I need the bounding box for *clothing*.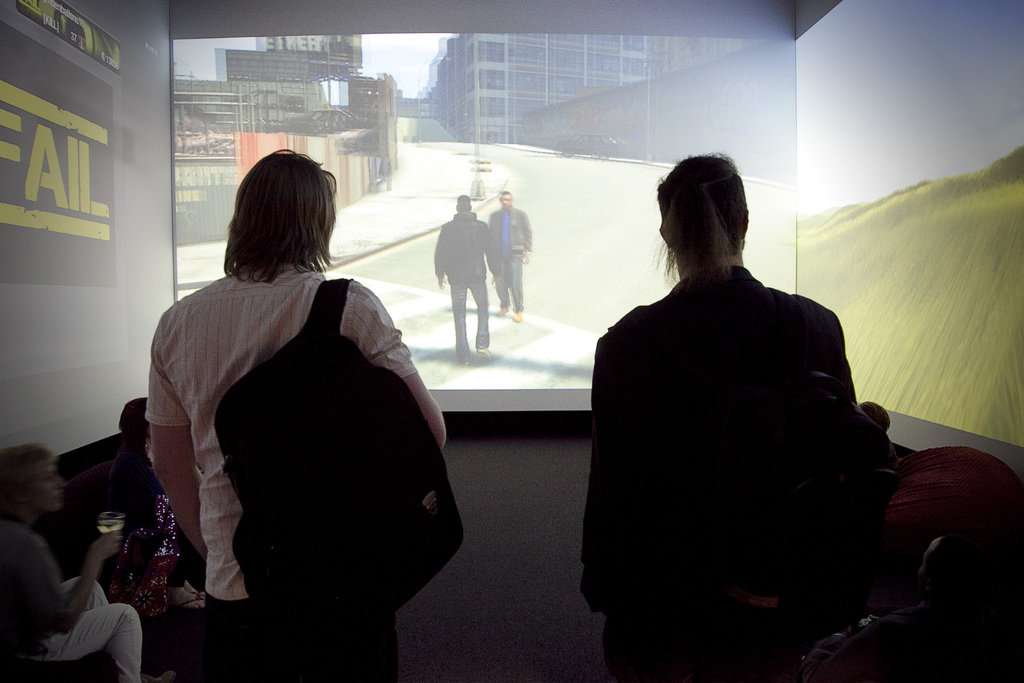
Here it is: (108,442,184,577).
